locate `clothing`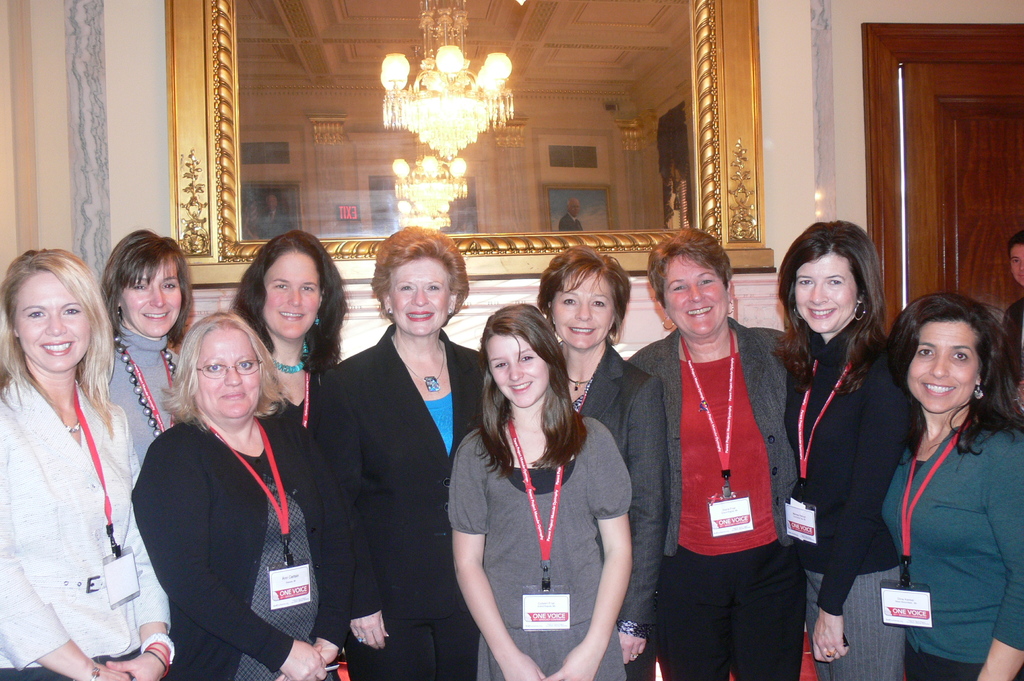
{"left": 442, "top": 421, "right": 625, "bottom": 680}
